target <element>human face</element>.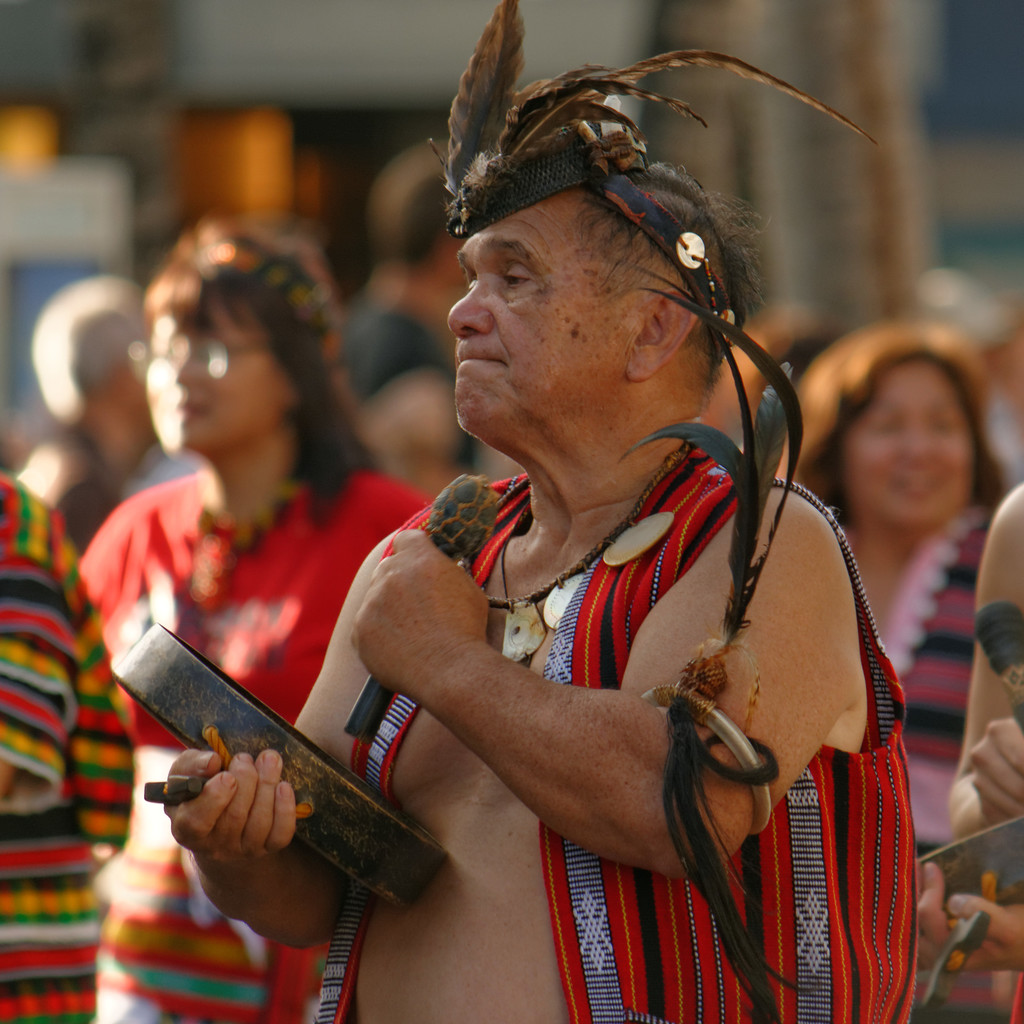
Target region: left=846, top=352, right=974, bottom=525.
